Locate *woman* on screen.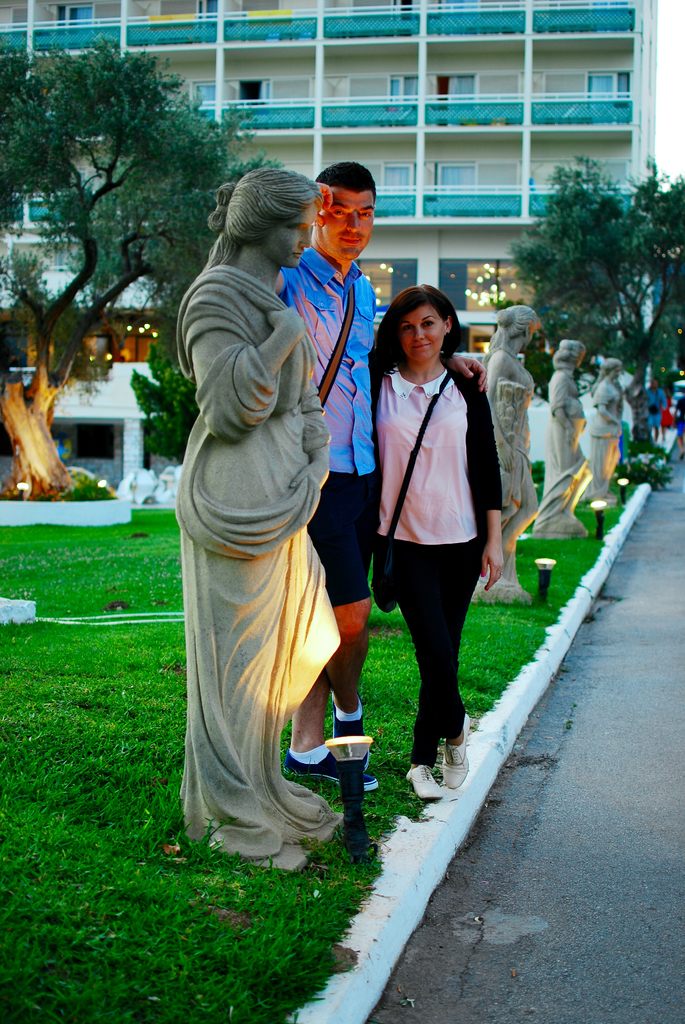
On screen at bbox(583, 353, 620, 488).
